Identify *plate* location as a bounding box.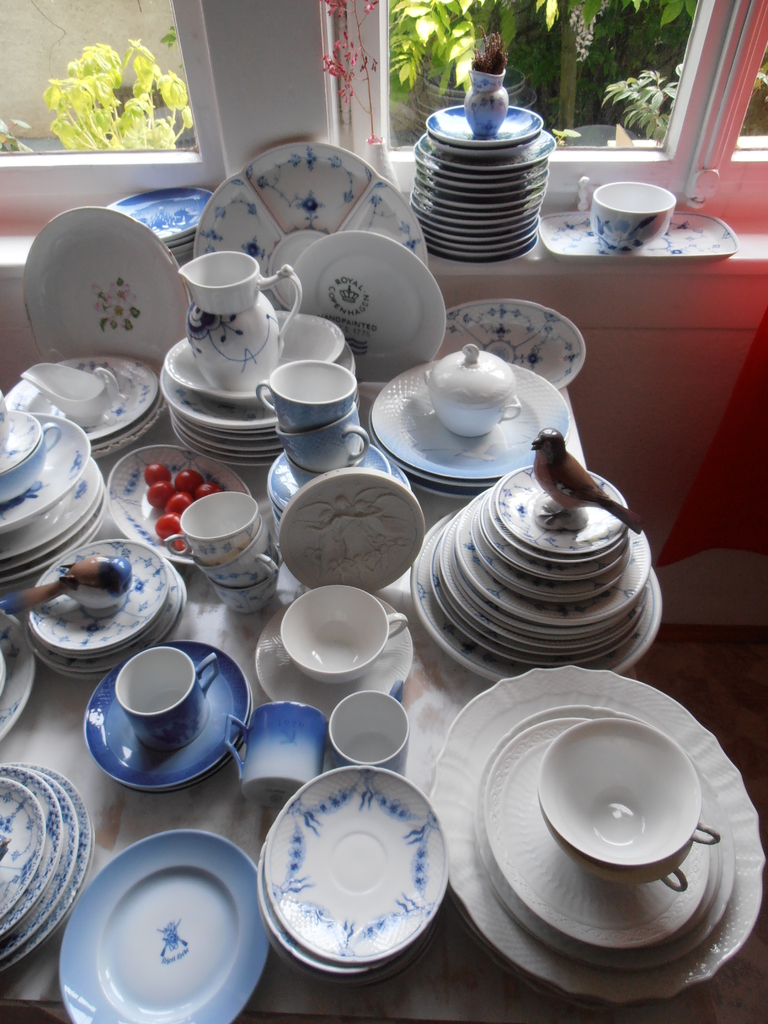
(left=106, top=190, right=223, bottom=257).
